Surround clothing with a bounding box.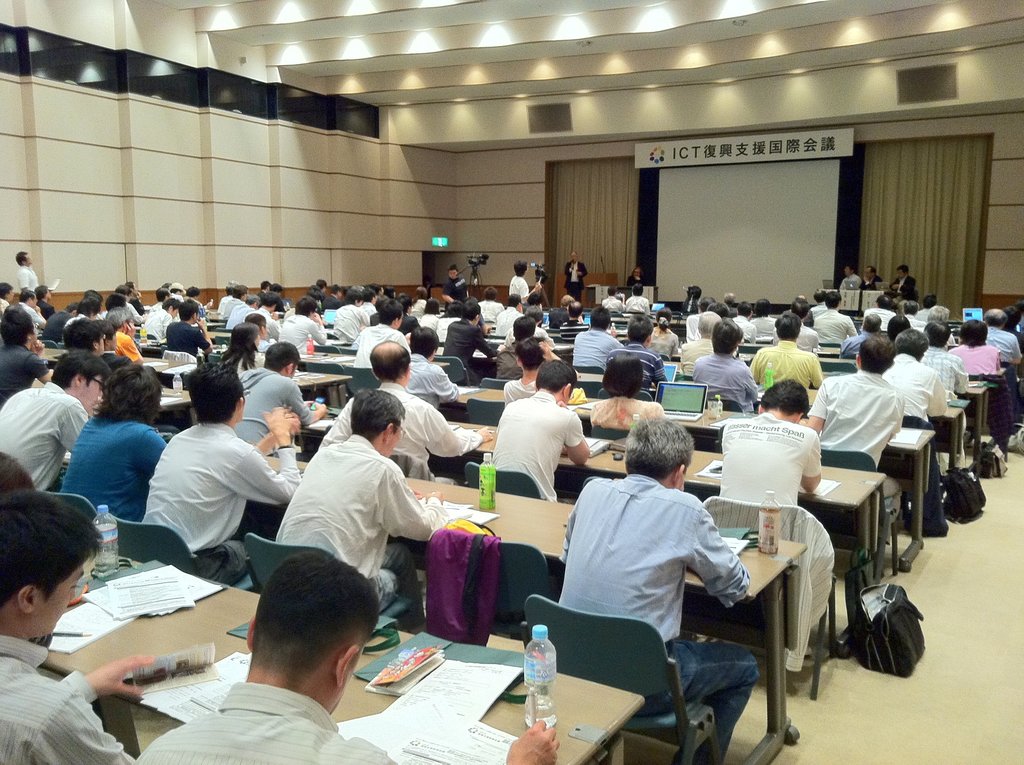
(left=894, top=275, right=914, bottom=295).
